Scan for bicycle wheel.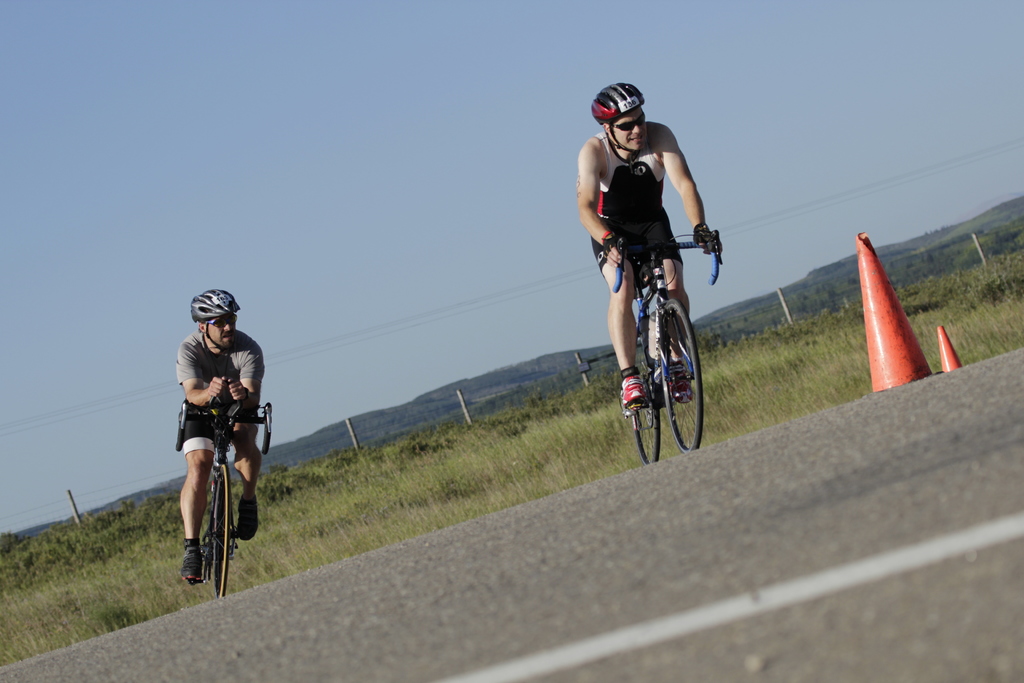
Scan result: (x1=631, y1=347, x2=661, y2=463).
